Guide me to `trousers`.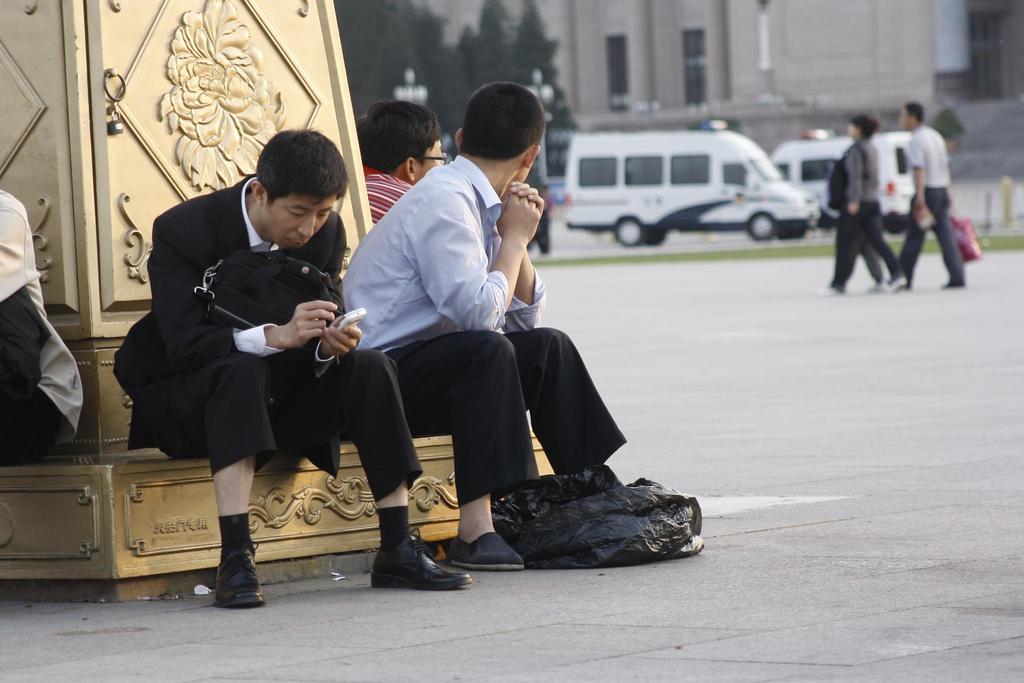
Guidance: select_region(155, 341, 428, 497).
